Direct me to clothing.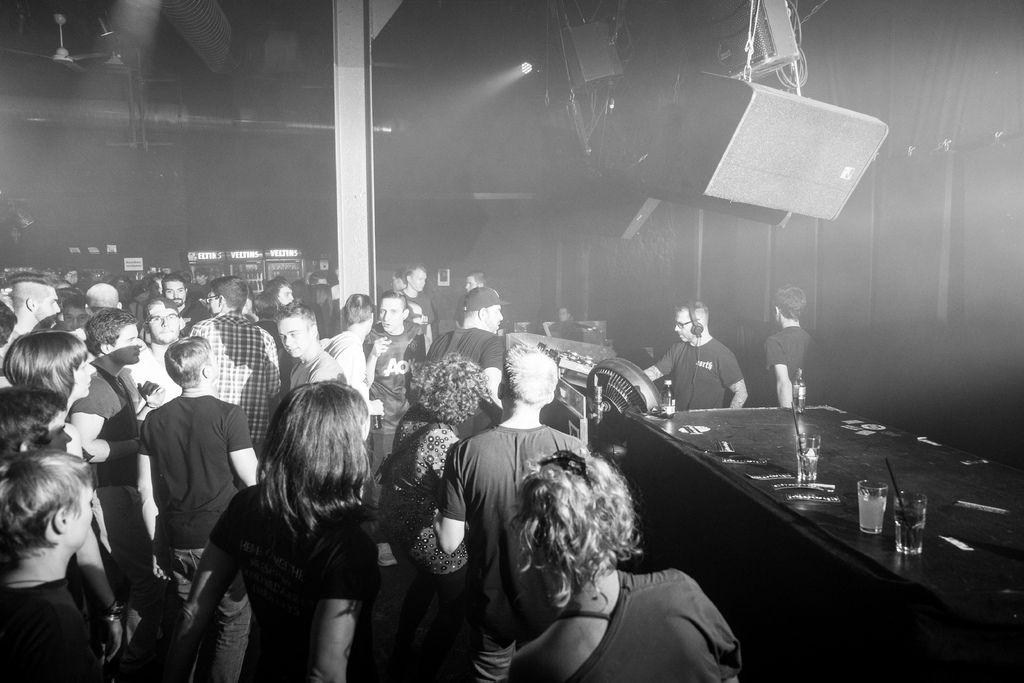
Direction: detection(184, 305, 287, 447).
